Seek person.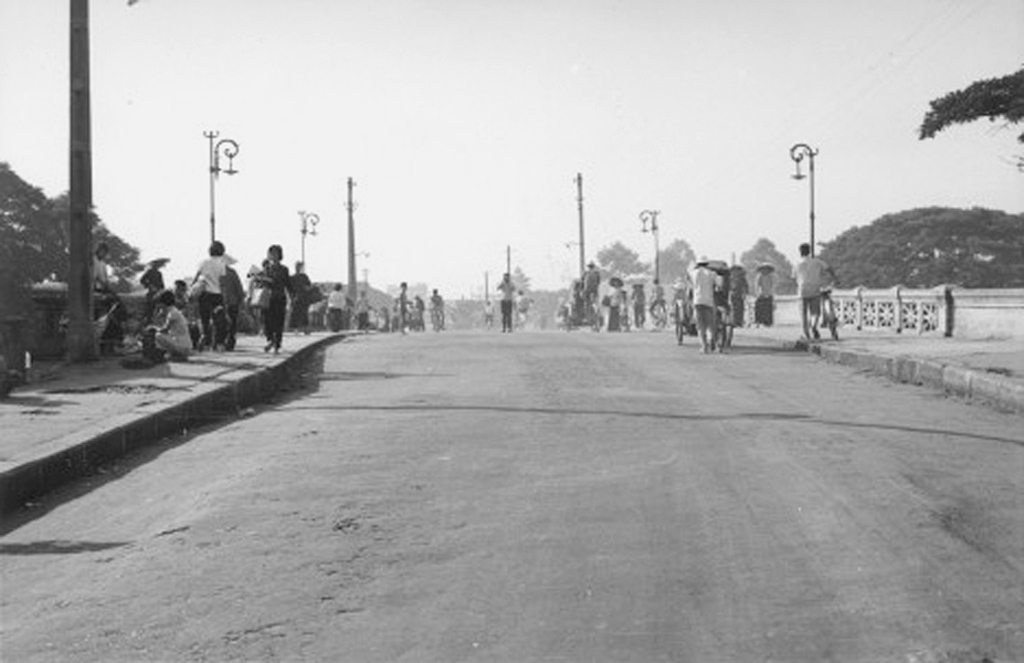
142:265:159:303.
